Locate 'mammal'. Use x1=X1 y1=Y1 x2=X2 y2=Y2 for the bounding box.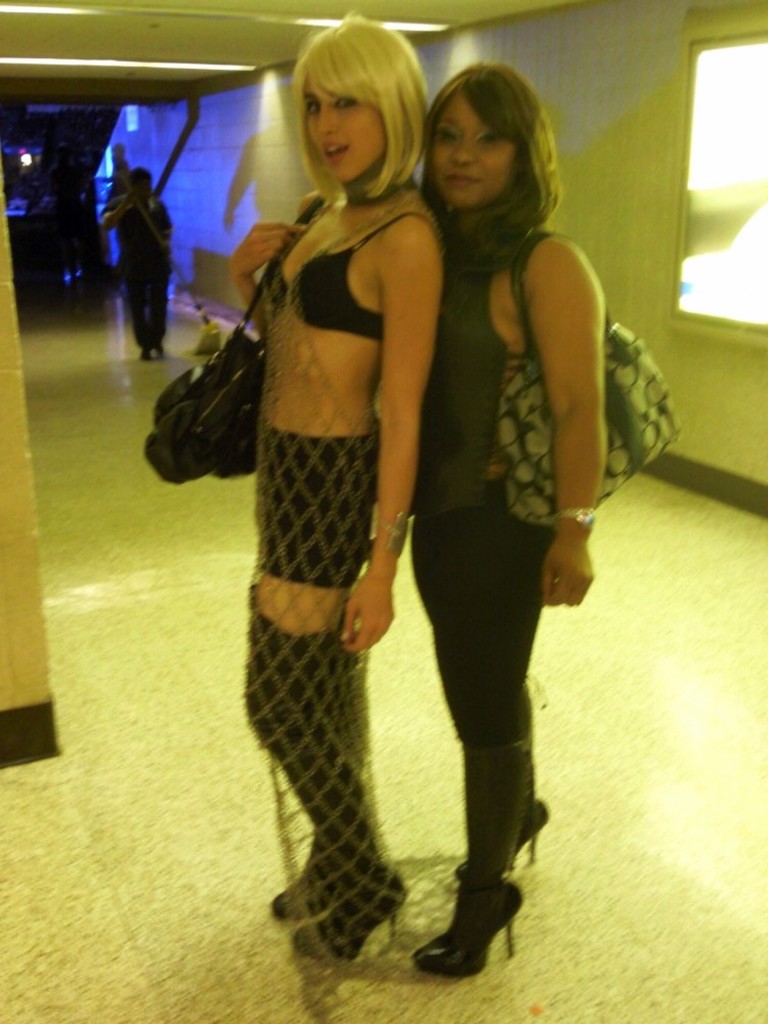
x1=230 y1=5 x2=451 y2=958.
